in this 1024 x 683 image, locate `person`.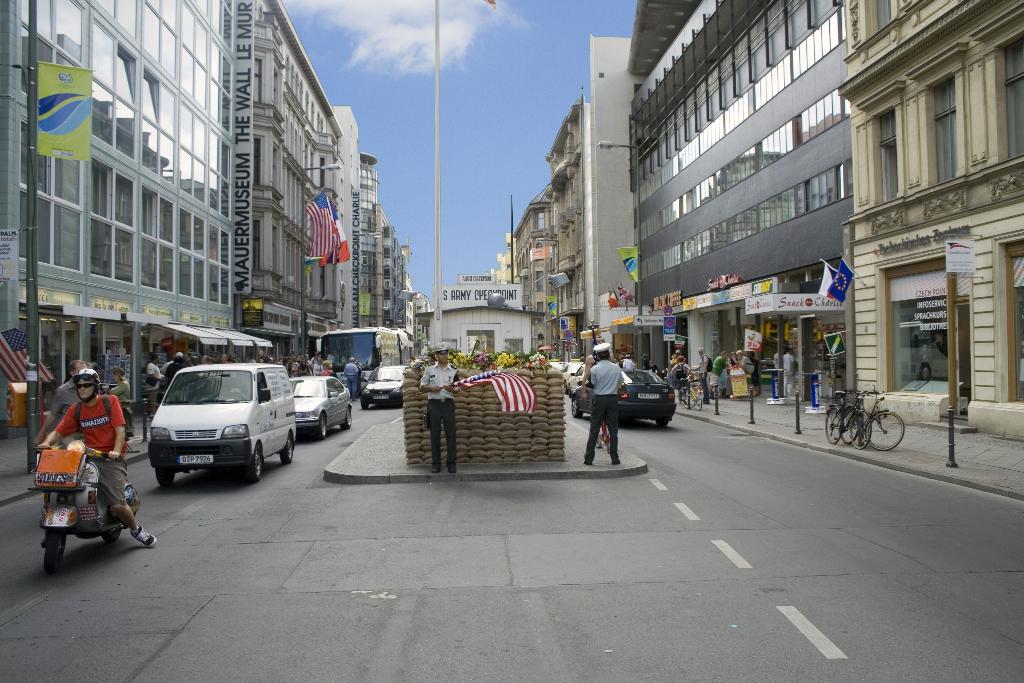
Bounding box: [left=35, top=363, right=152, bottom=553].
